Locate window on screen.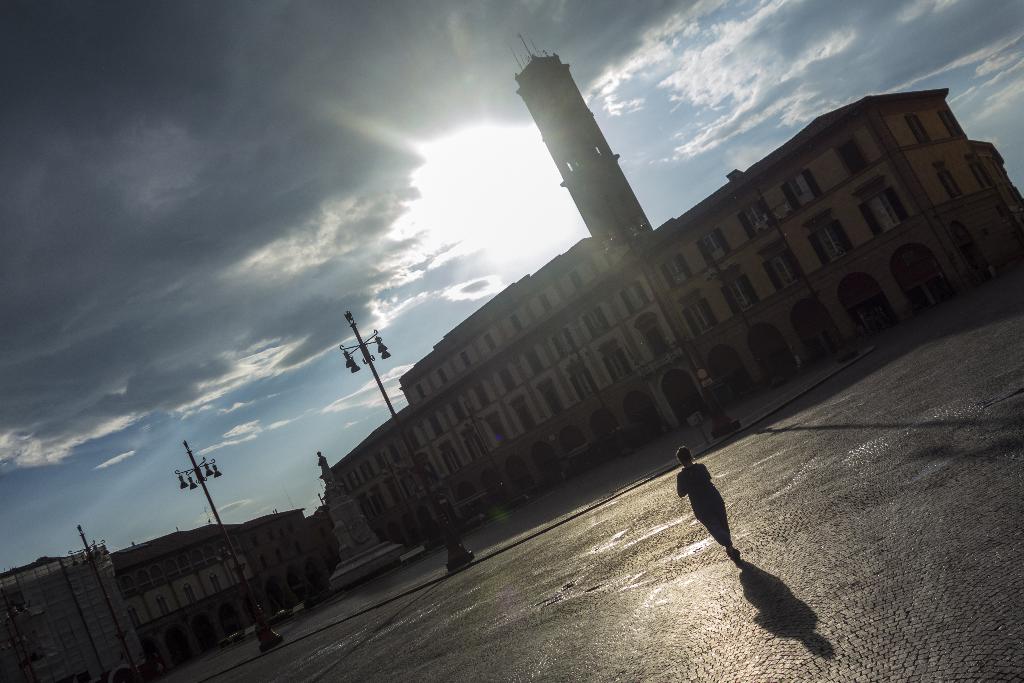
On screen at select_region(127, 607, 140, 625).
